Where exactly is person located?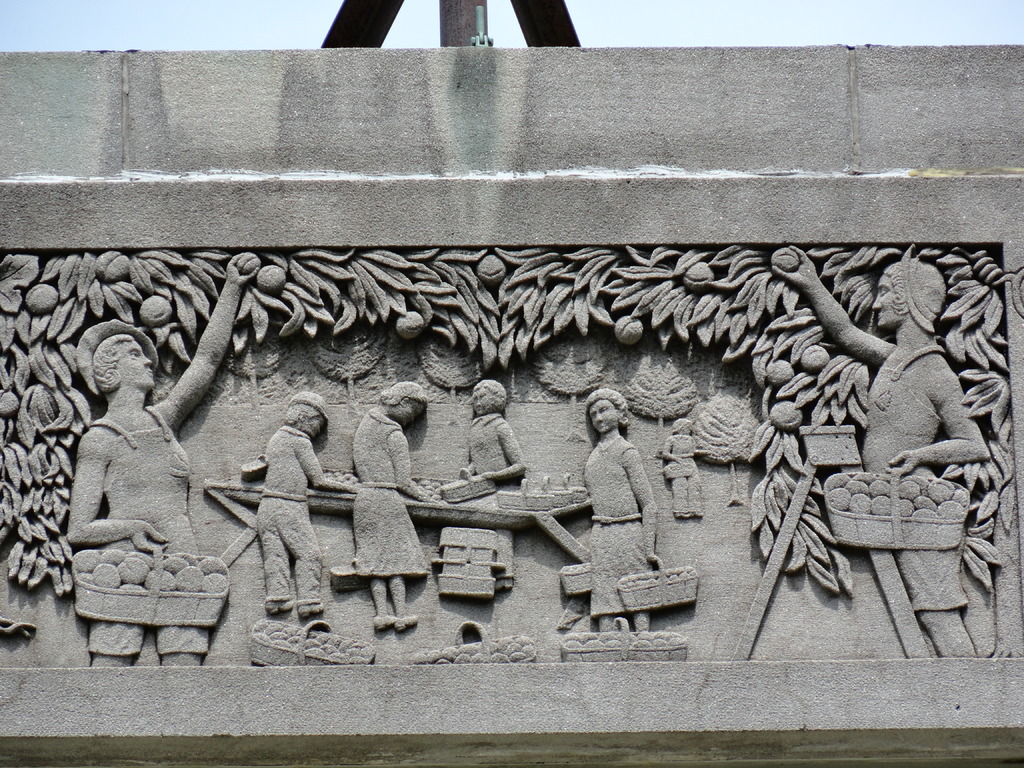
Its bounding box is Rect(221, 383, 316, 644).
